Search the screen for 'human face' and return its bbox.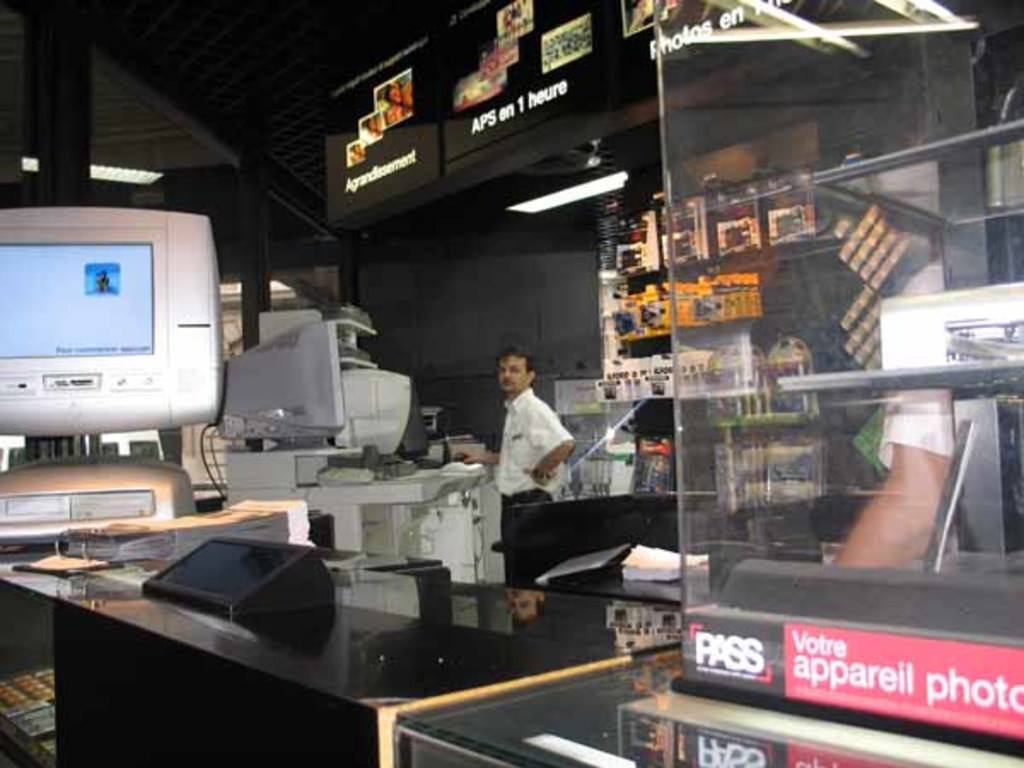
Found: locate(492, 353, 527, 393).
